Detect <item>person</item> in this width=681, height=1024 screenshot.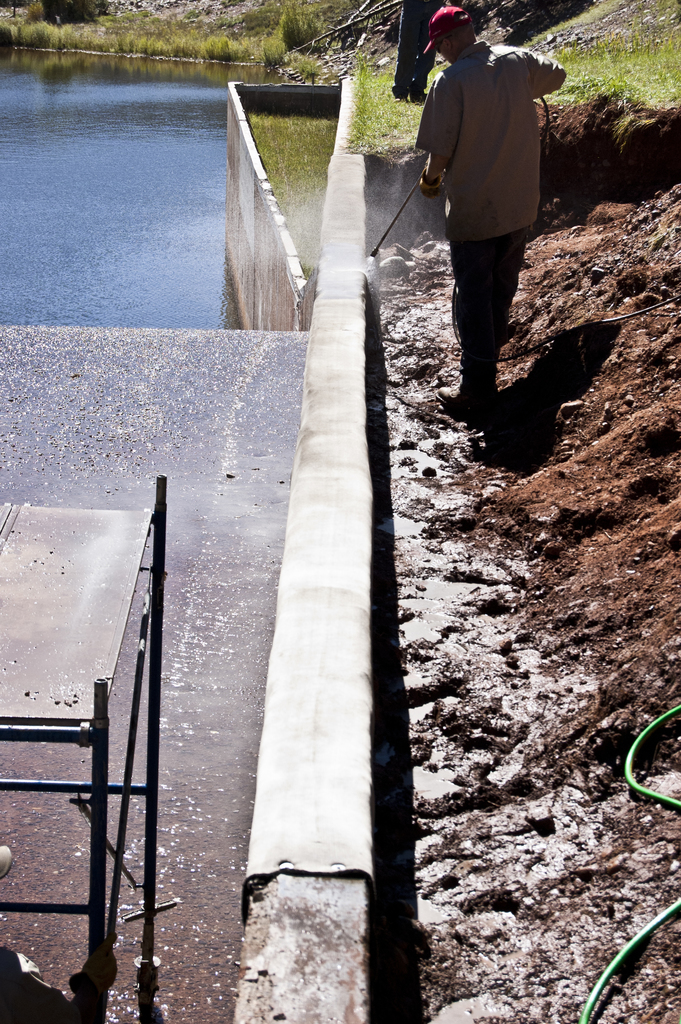
Detection: 416, 1, 570, 404.
